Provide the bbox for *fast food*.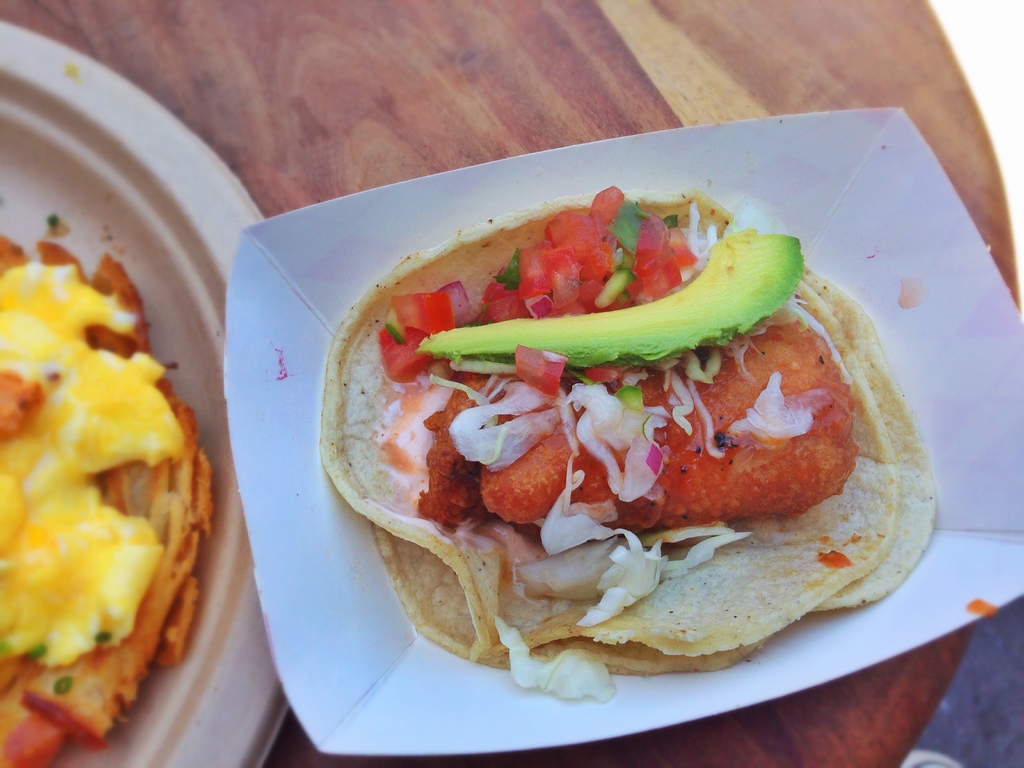
[left=0, top=229, right=205, bottom=767].
